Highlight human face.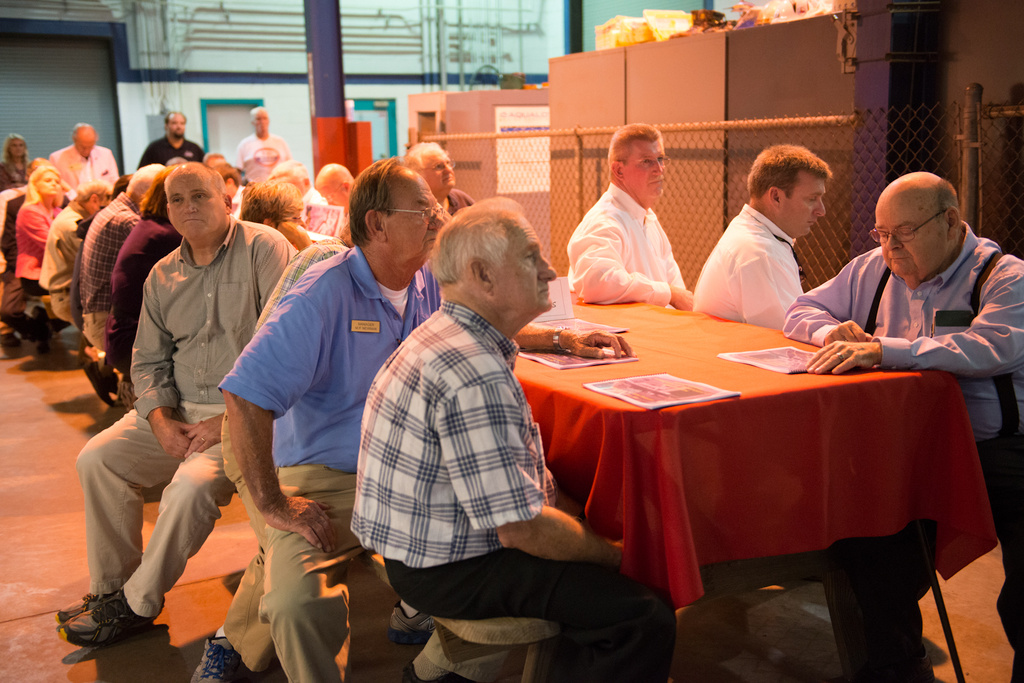
Highlighted region: locate(250, 106, 269, 134).
